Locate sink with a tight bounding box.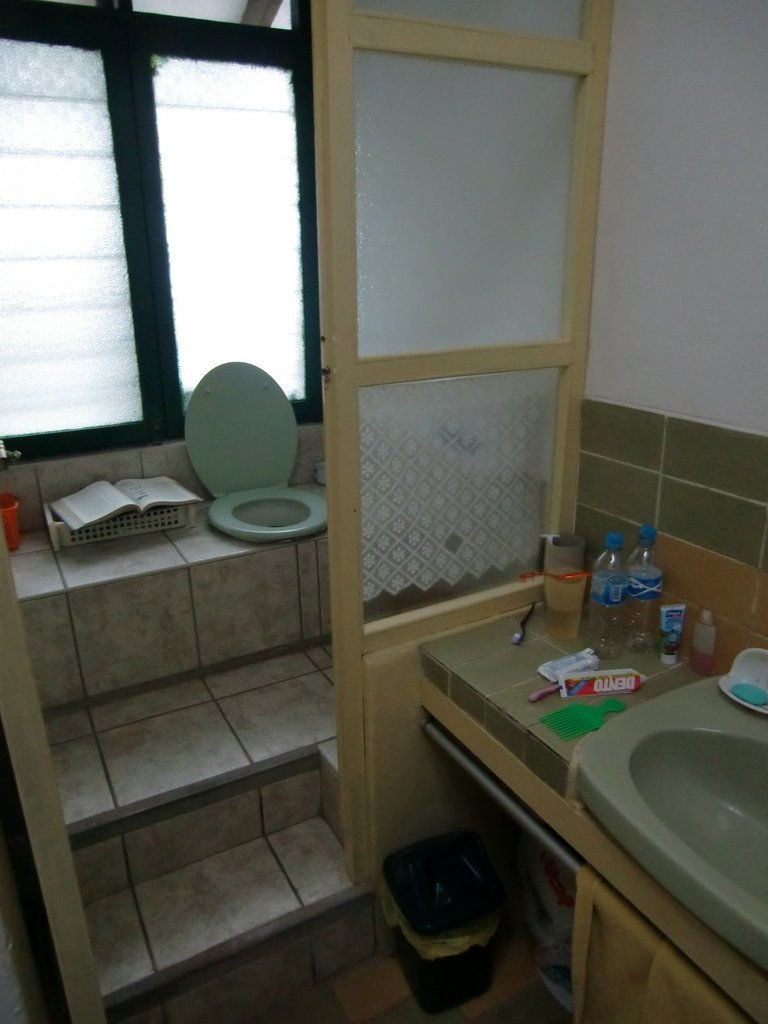
l=577, t=648, r=756, b=941.
